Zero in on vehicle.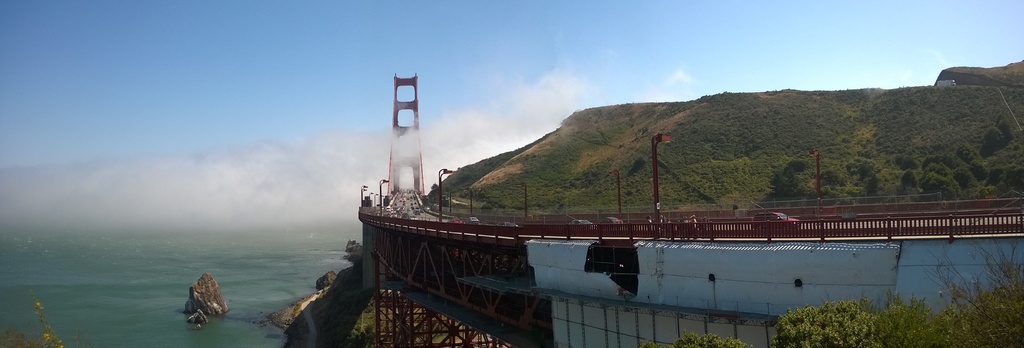
Zeroed in: <bbox>570, 216, 597, 232</bbox>.
